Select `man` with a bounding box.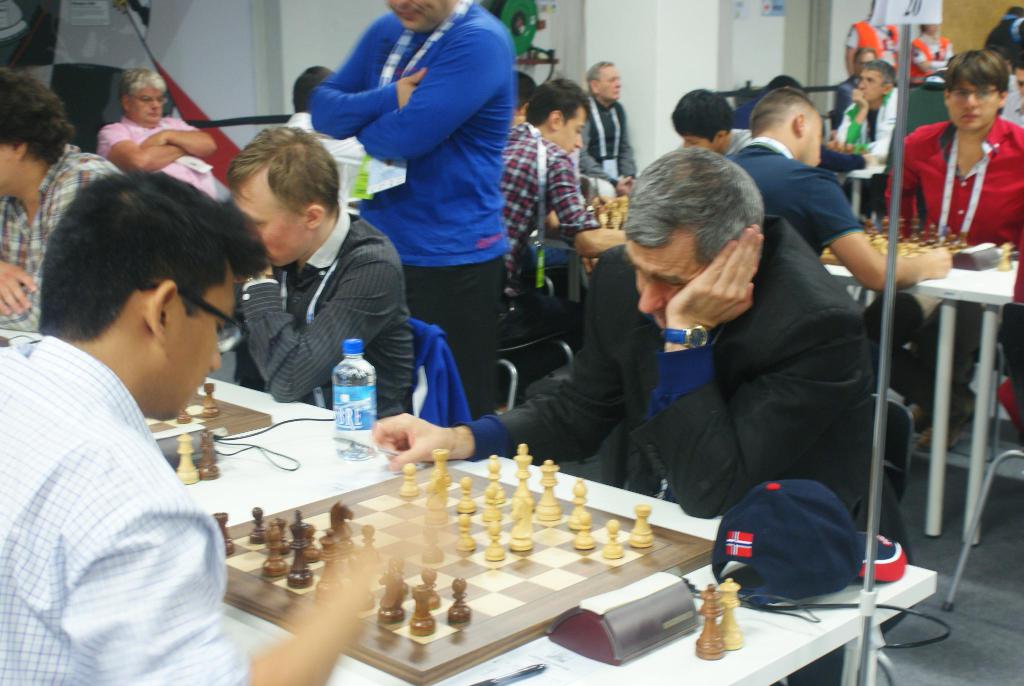
box=[875, 46, 1023, 457].
